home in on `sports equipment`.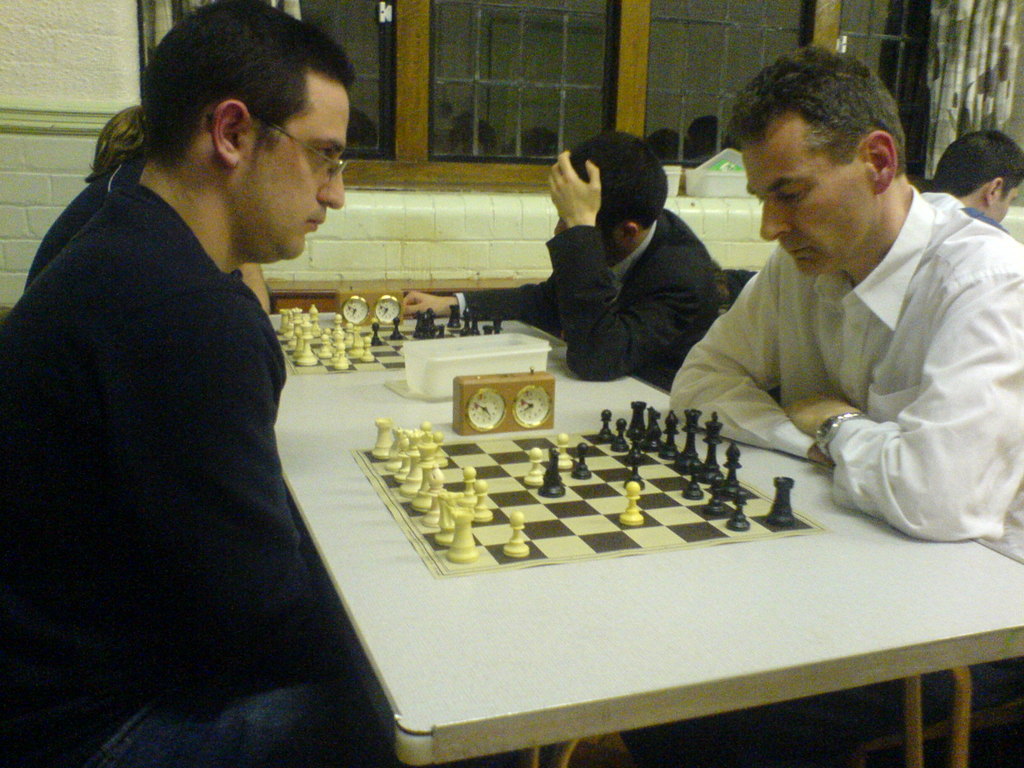
Homed in at 572/445/593/479.
